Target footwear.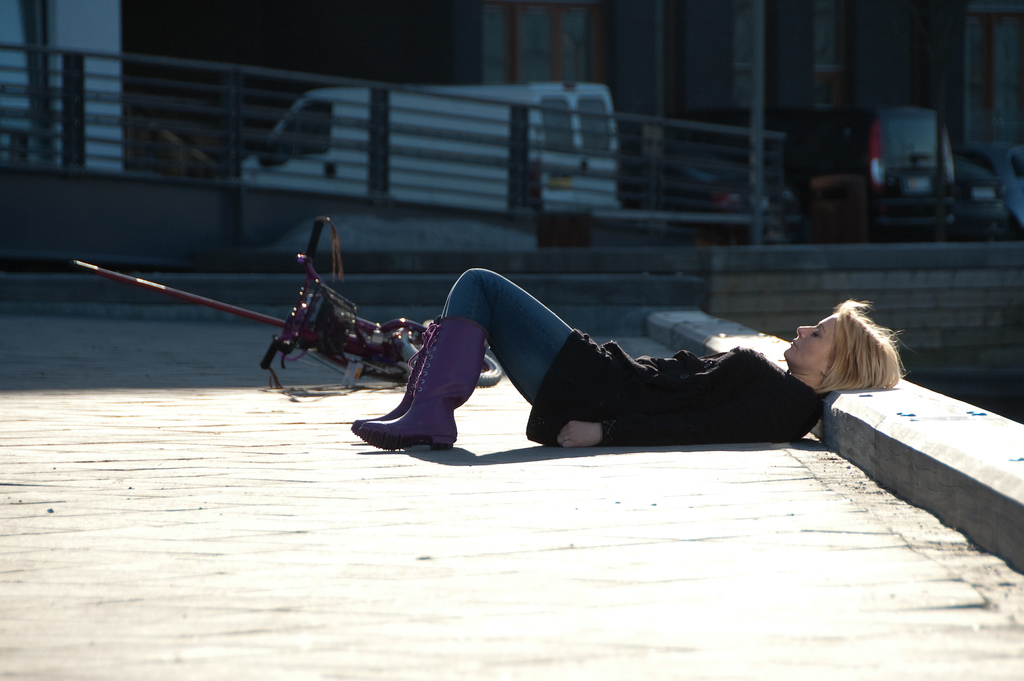
Target region: (left=360, top=321, right=489, bottom=458).
